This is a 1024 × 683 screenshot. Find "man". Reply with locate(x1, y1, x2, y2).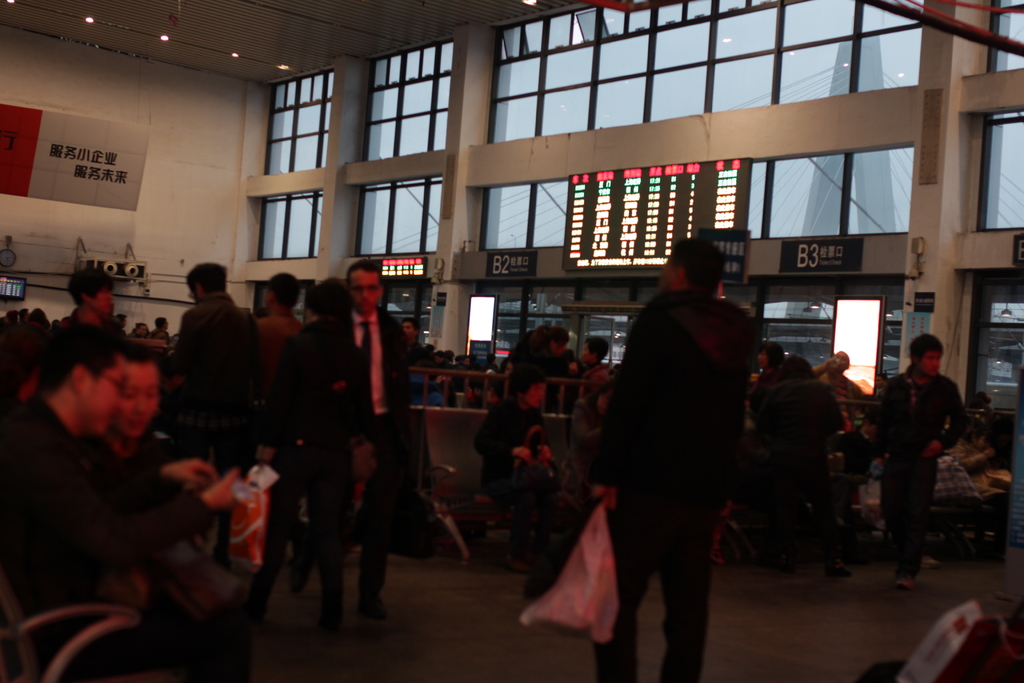
locate(0, 322, 241, 682).
